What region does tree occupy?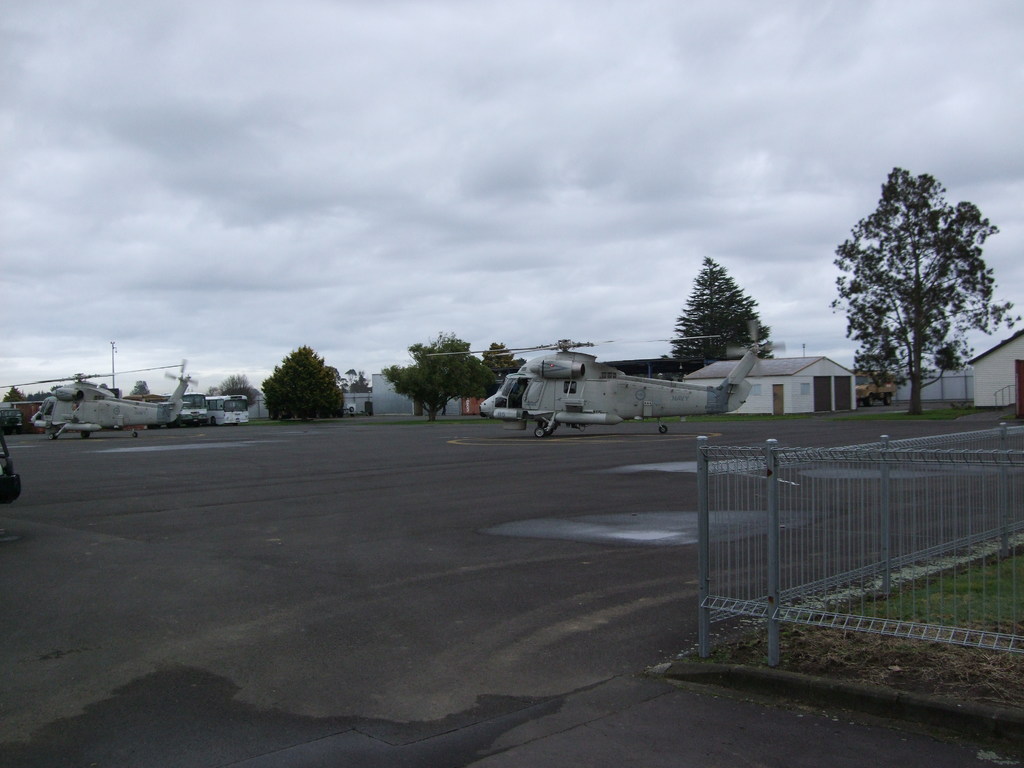
x1=835 y1=150 x2=993 y2=427.
